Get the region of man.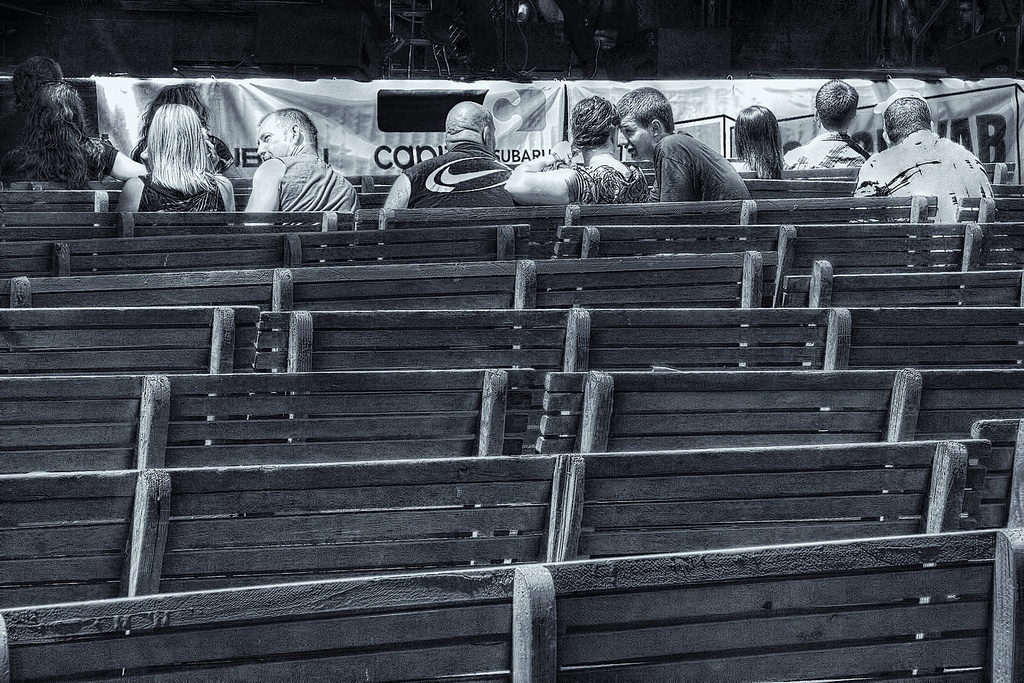
select_region(776, 81, 876, 170).
